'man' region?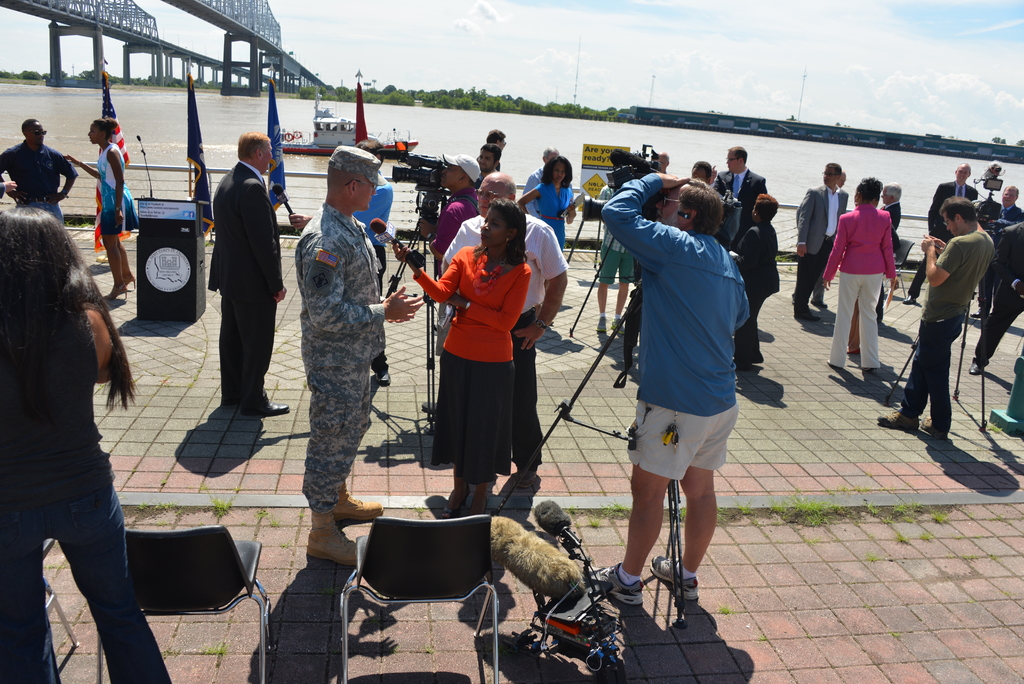
{"left": 487, "top": 127, "right": 506, "bottom": 145}
